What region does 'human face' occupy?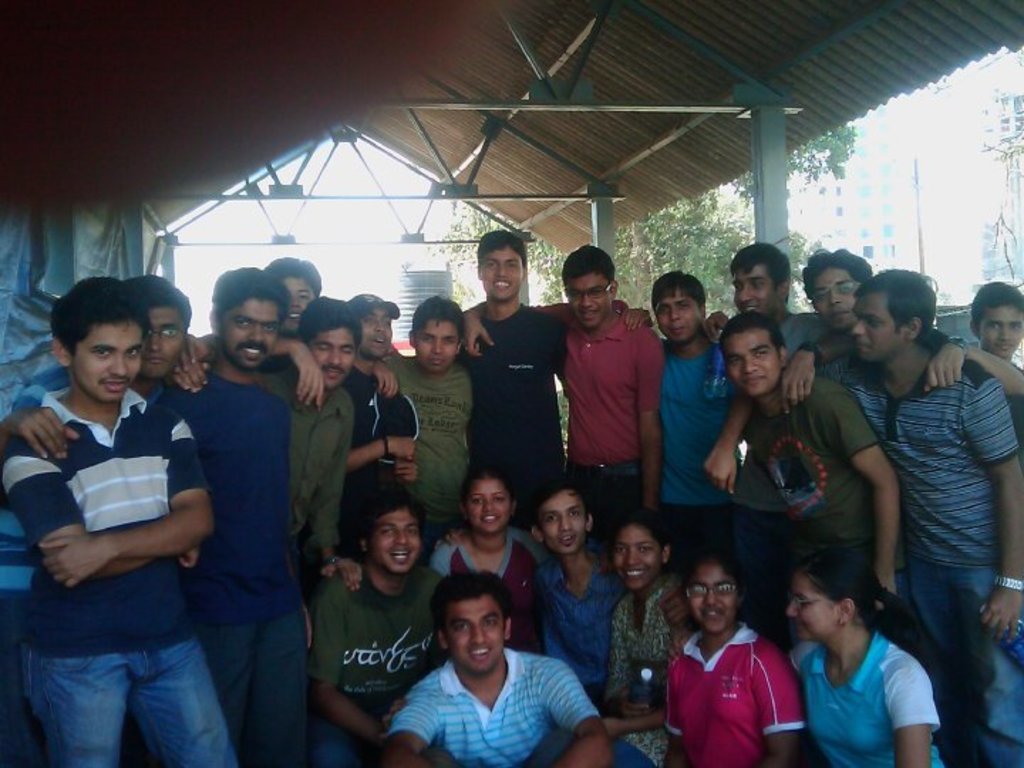
rect(808, 273, 859, 341).
